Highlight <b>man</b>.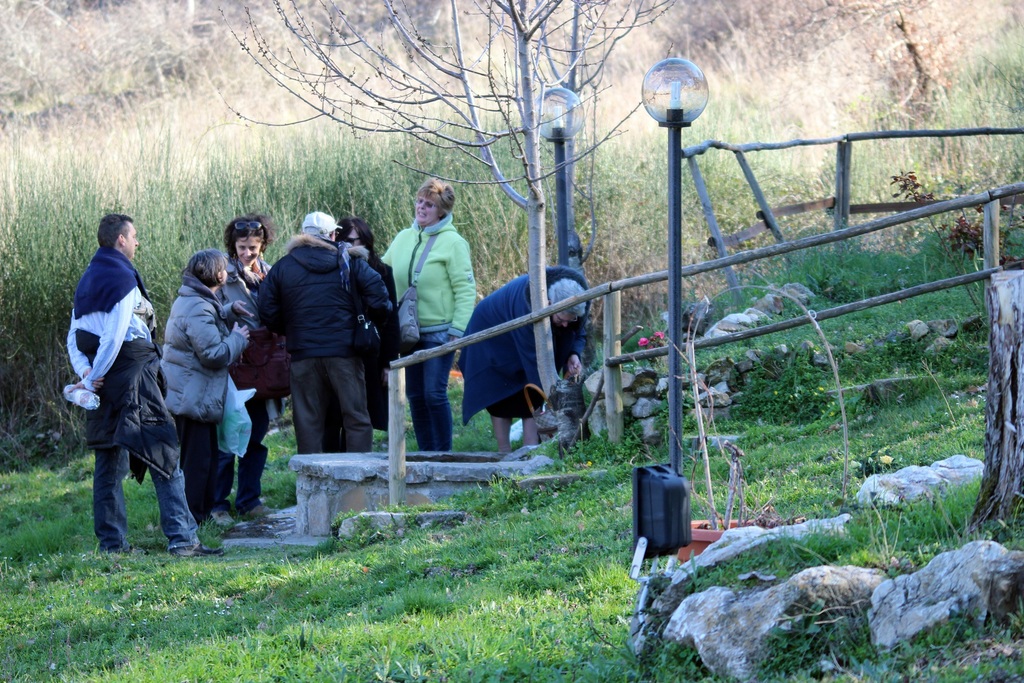
Highlighted region: <box>246,207,394,458</box>.
